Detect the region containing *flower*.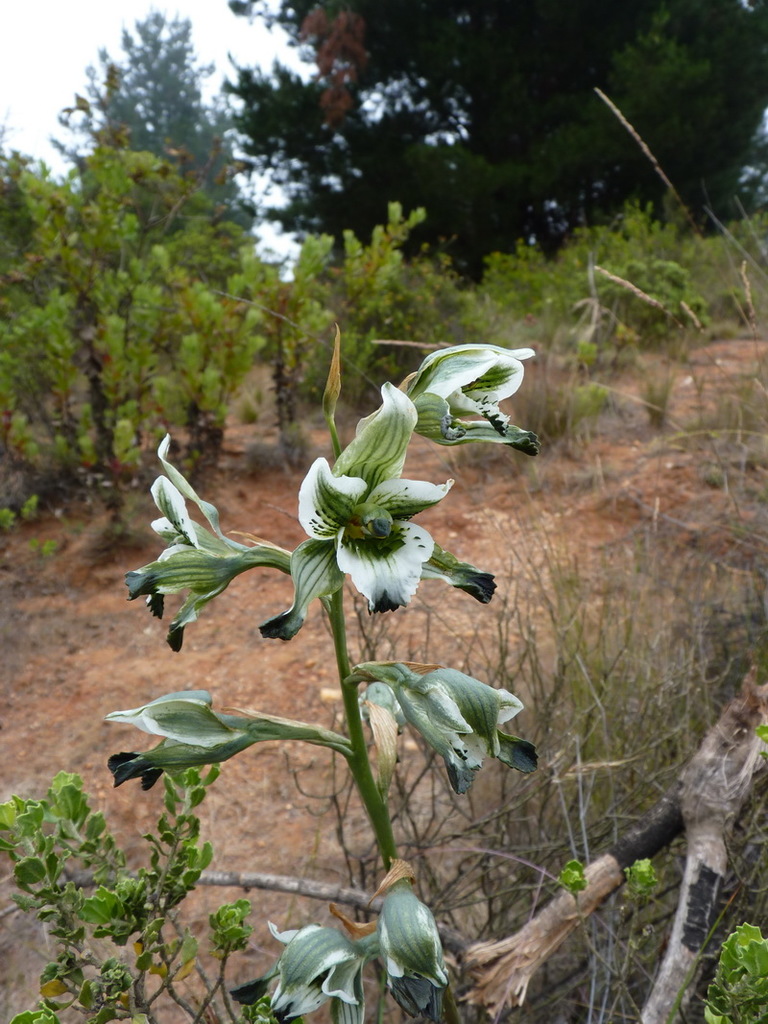
x1=236 y1=865 x2=455 y2=1023.
